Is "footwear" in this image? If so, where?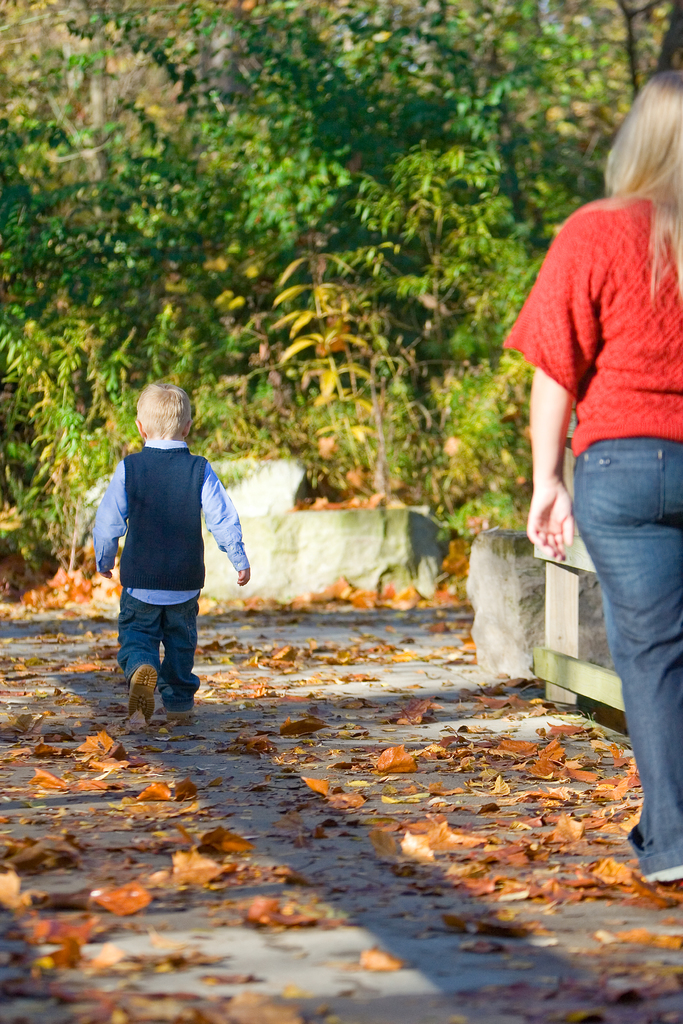
Yes, at [131, 655, 161, 719].
